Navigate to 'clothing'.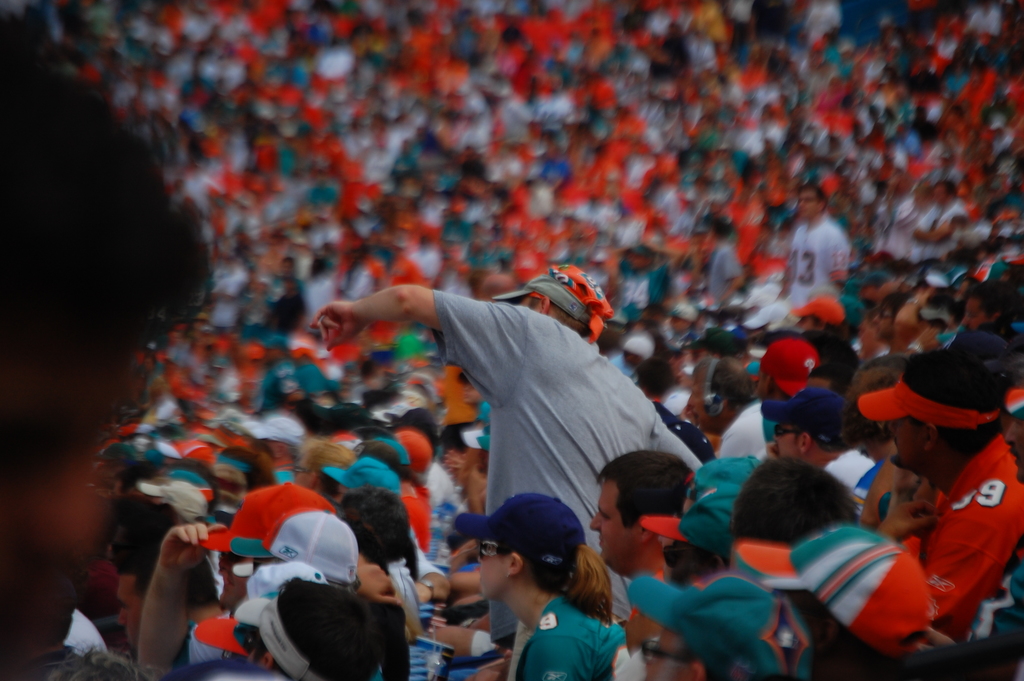
Navigation target: [707,242,745,308].
